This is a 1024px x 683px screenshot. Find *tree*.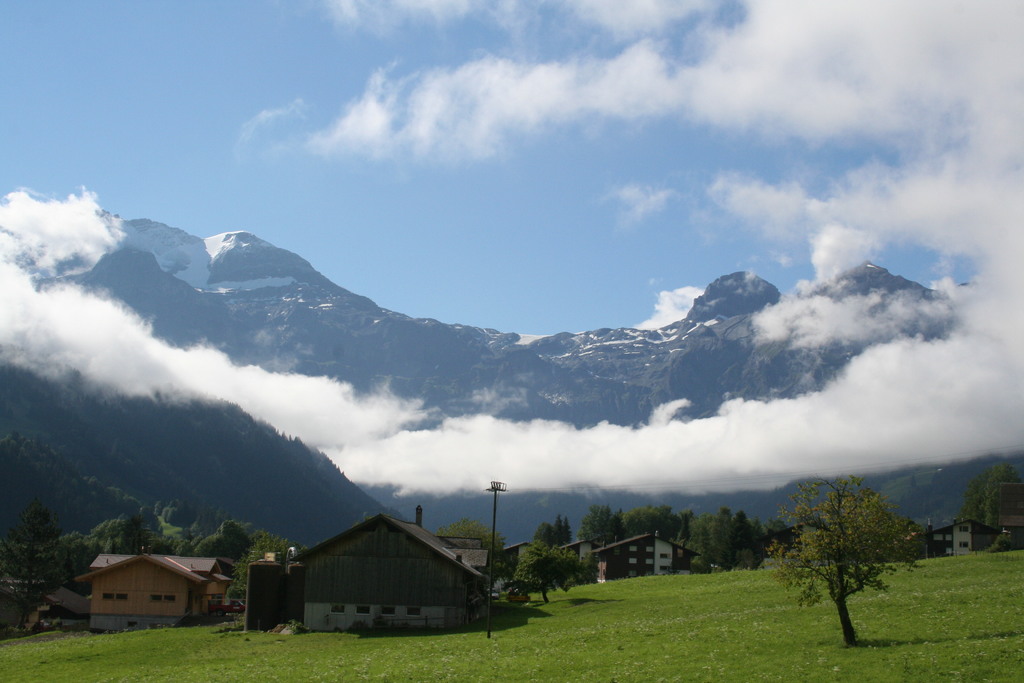
Bounding box: bbox(434, 515, 504, 582).
